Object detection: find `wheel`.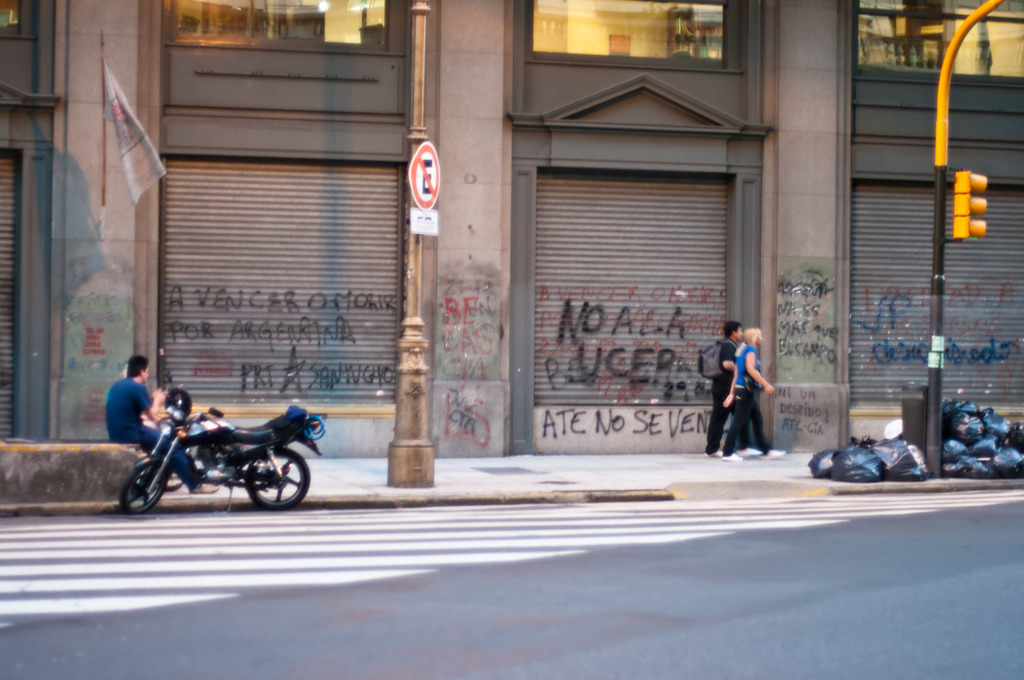
pyautogui.locateOnScreen(250, 445, 317, 508).
